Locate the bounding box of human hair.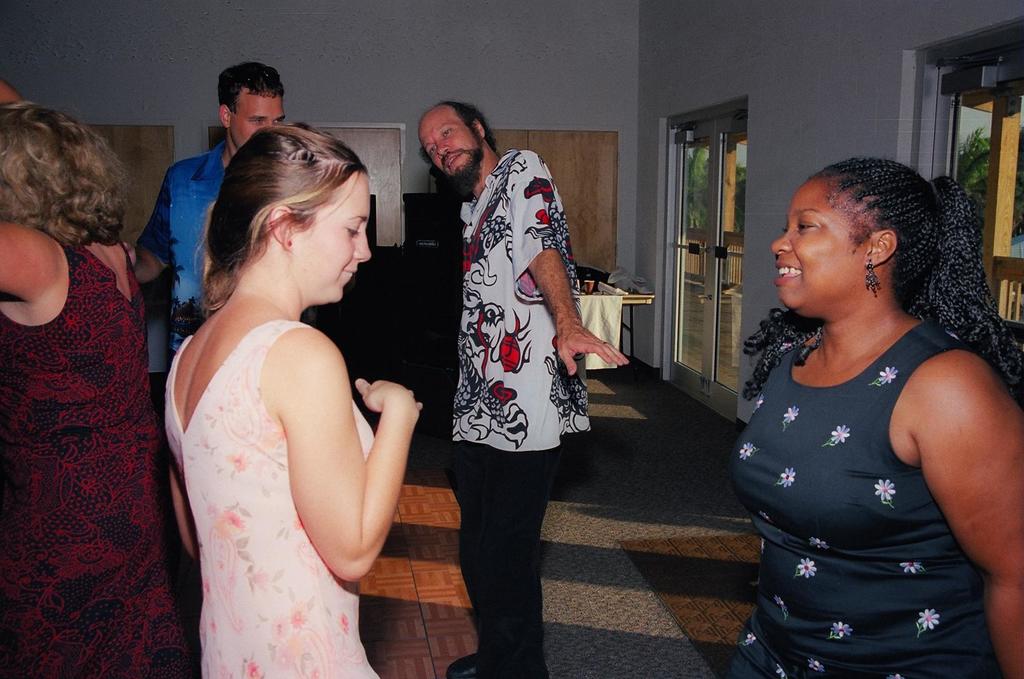
Bounding box: bbox=(220, 62, 279, 109).
